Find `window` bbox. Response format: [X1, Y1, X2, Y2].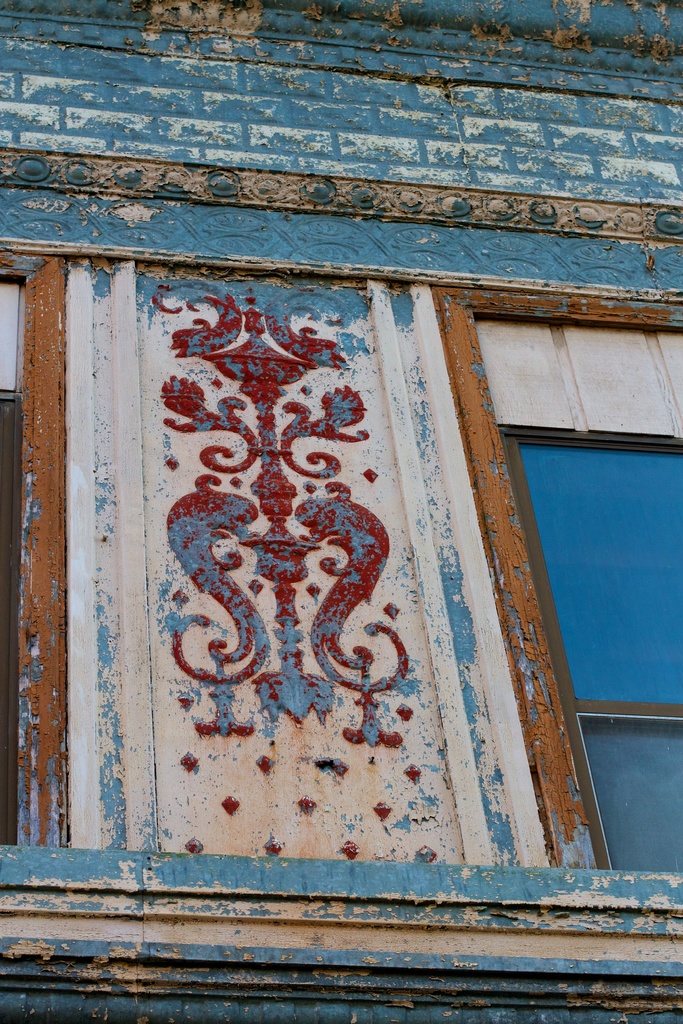
[422, 284, 682, 886].
